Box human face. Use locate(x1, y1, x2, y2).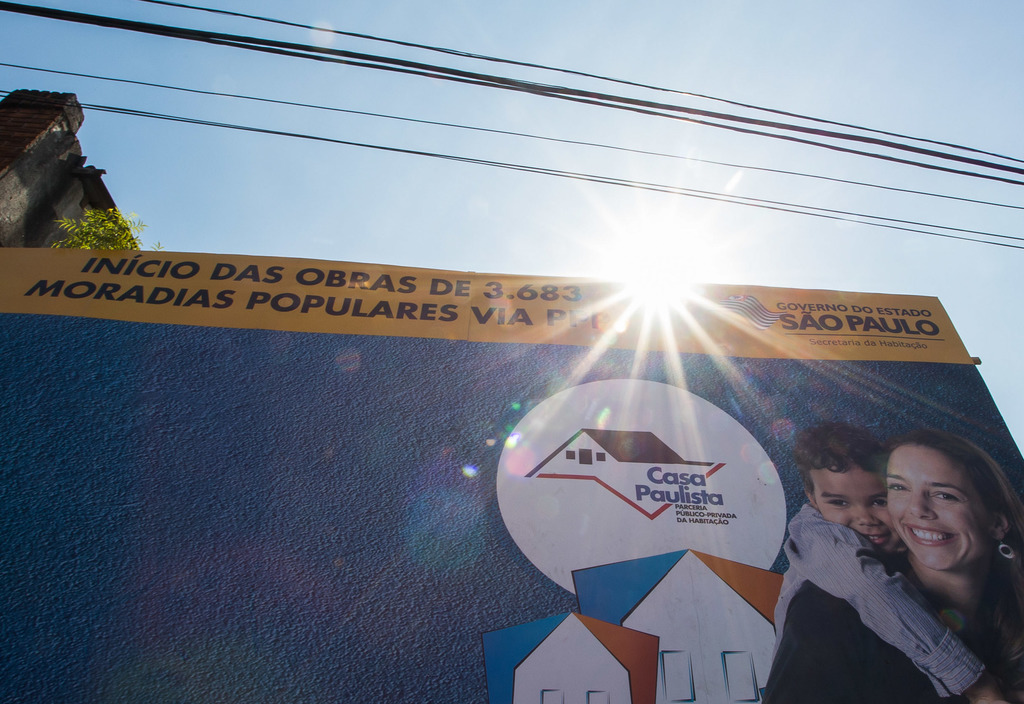
locate(809, 466, 901, 552).
